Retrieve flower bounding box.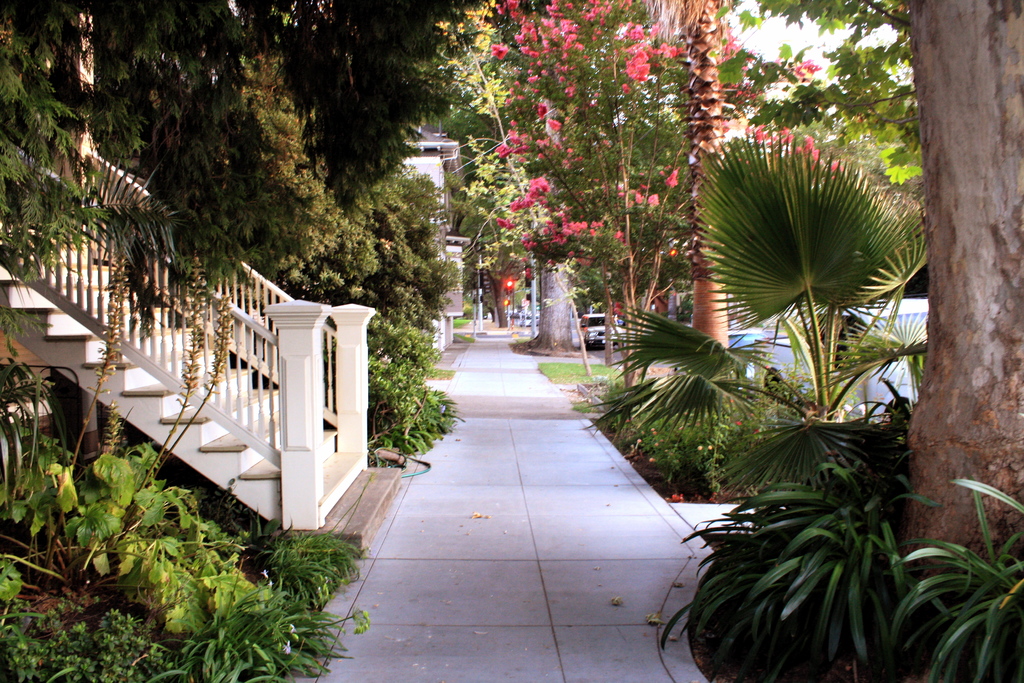
Bounding box: 668 493 682 504.
